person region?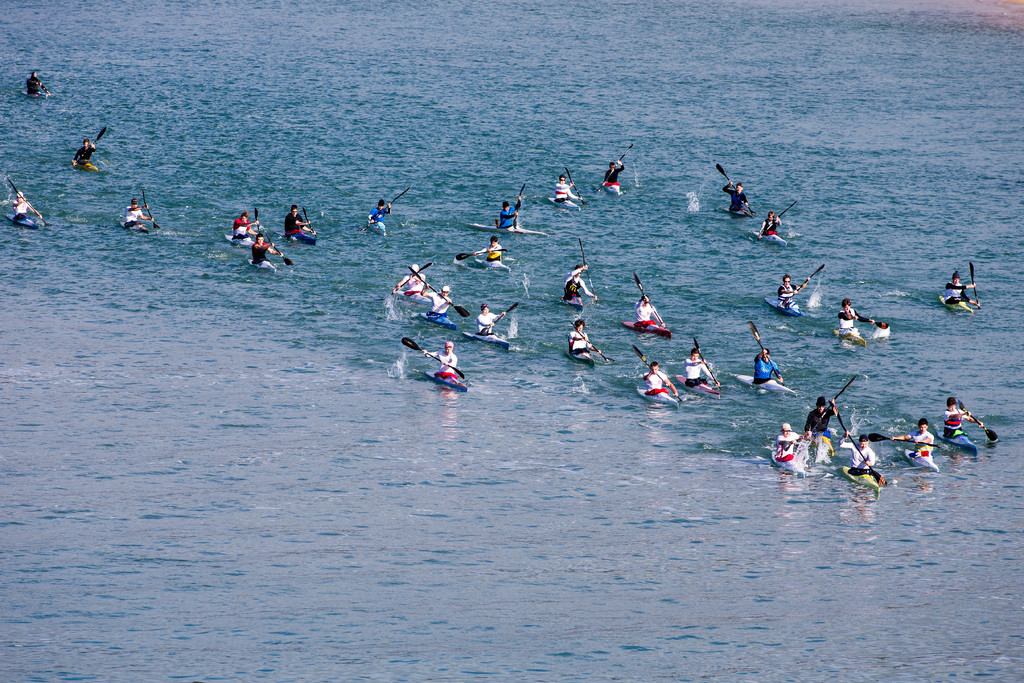
bbox=[561, 323, 593, 354]
